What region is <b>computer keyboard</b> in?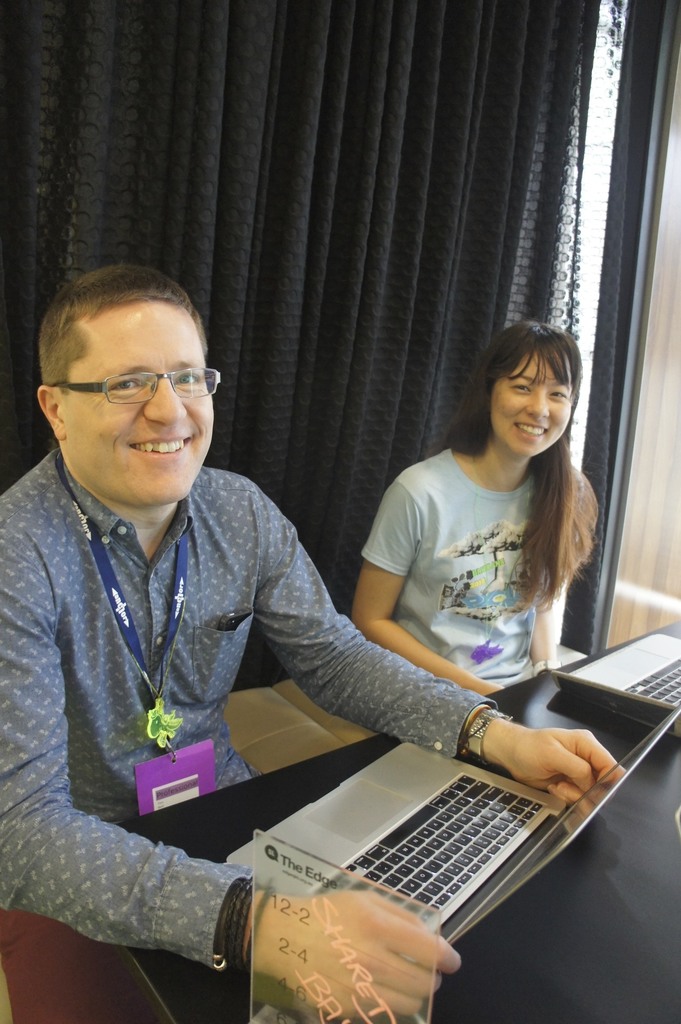
[621,652,680,707].
